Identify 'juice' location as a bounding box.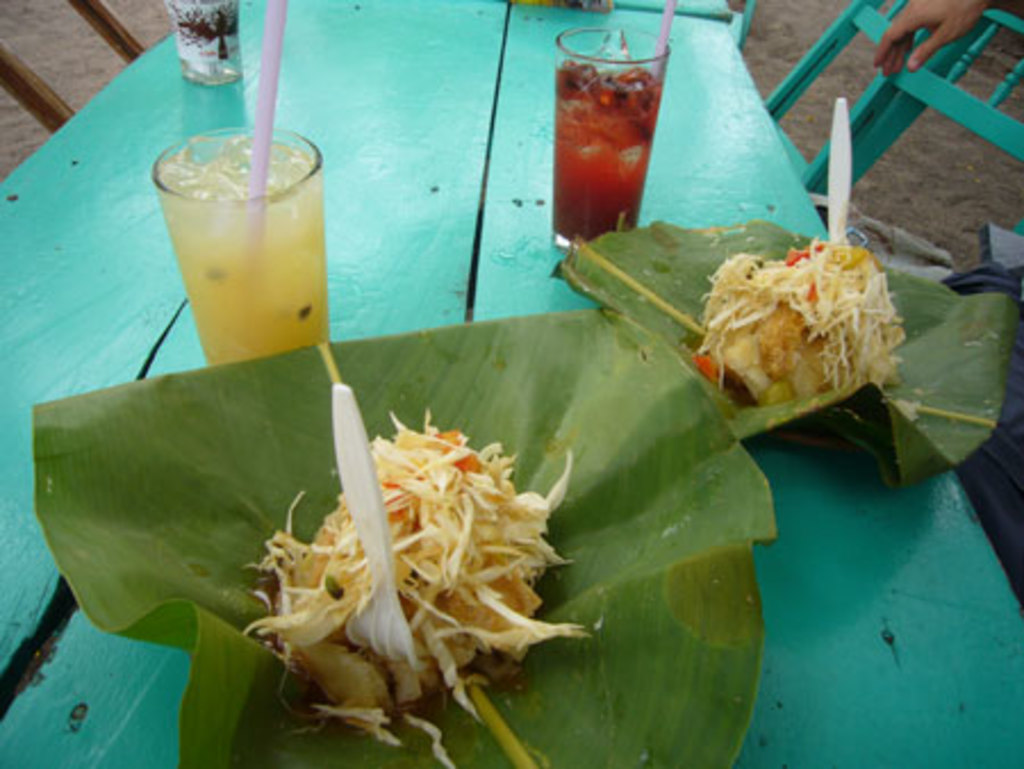
(553, 52, 662, 250).
